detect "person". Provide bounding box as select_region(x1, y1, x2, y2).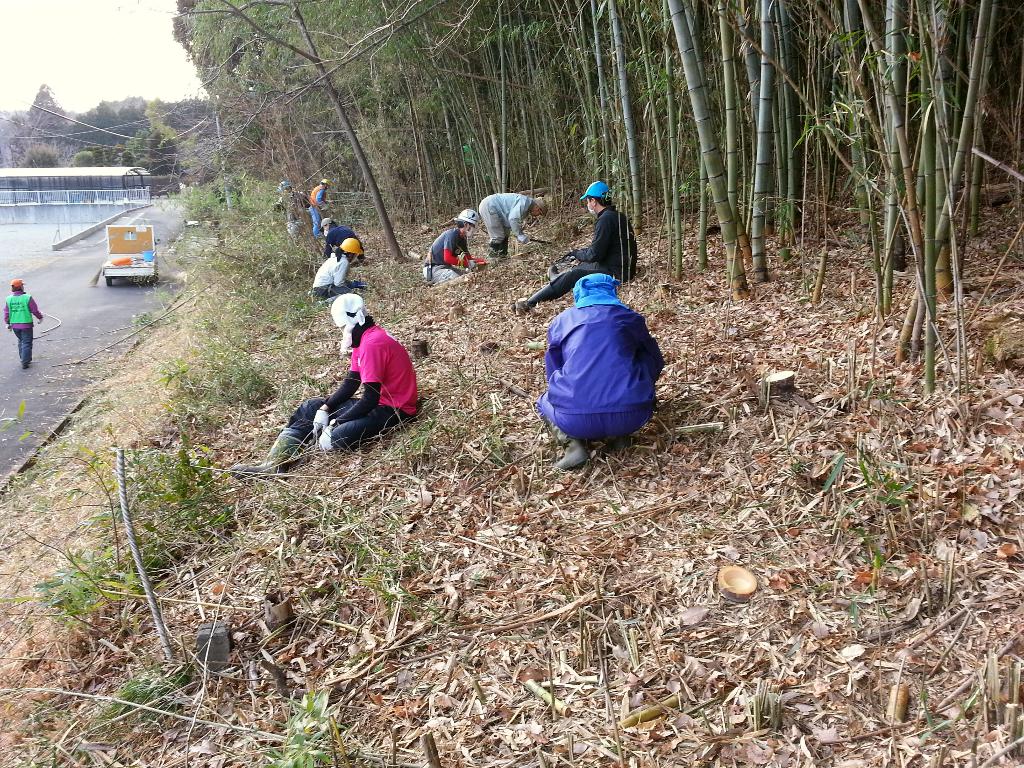
select_region(0, 276, 42, 373).
